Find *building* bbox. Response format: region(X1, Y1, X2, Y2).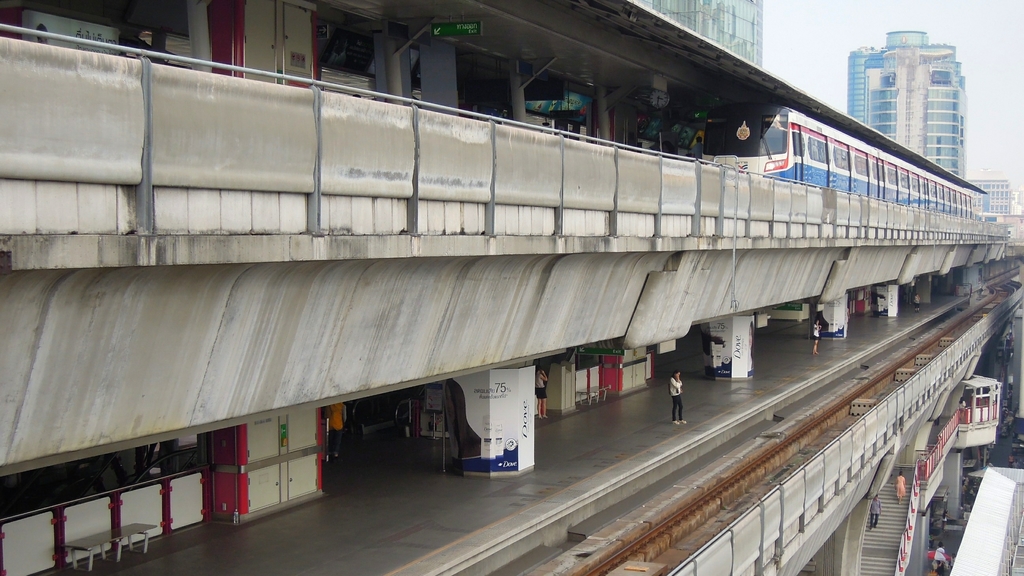
region(634, 0, 765, 72).
